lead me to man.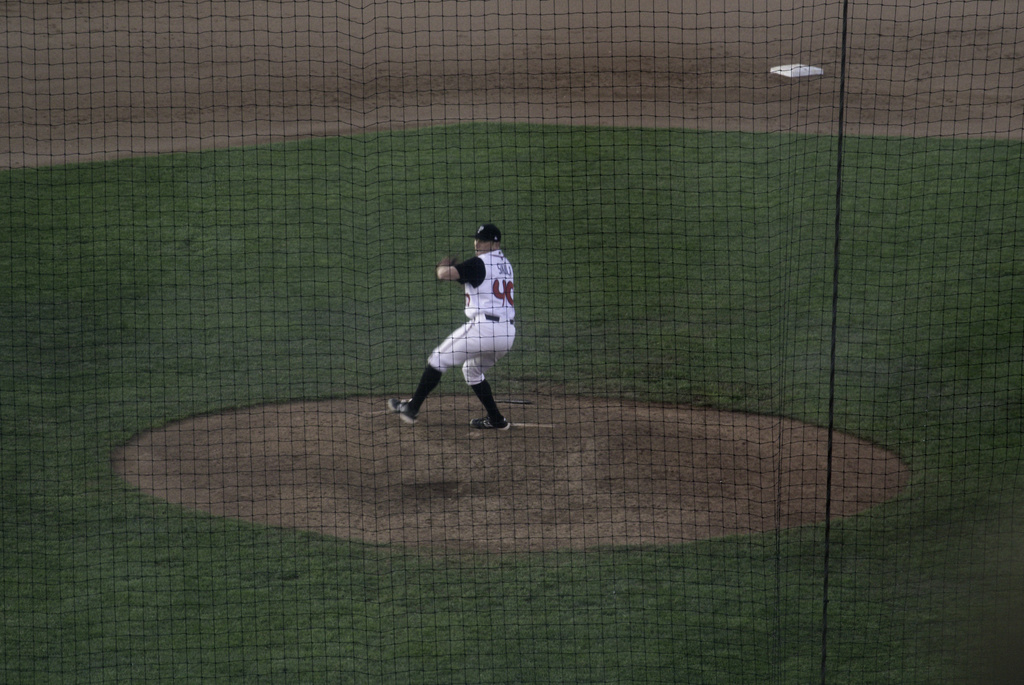
Lead to 399, 216, 530, 442.
